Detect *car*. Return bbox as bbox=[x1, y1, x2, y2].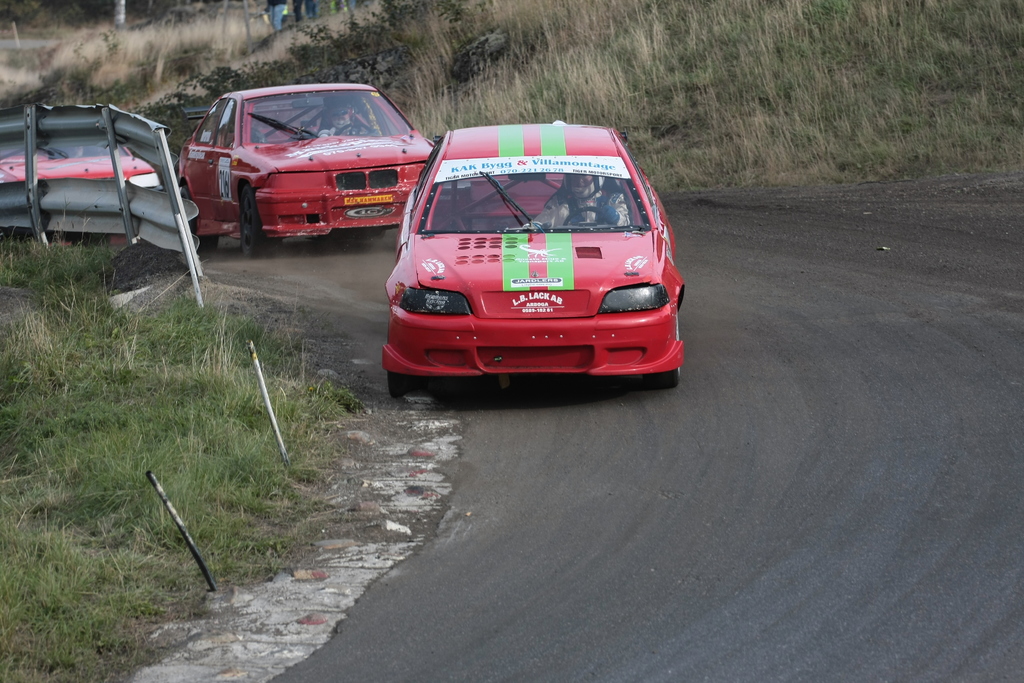
bbox=[0, 133, 163, 181].
